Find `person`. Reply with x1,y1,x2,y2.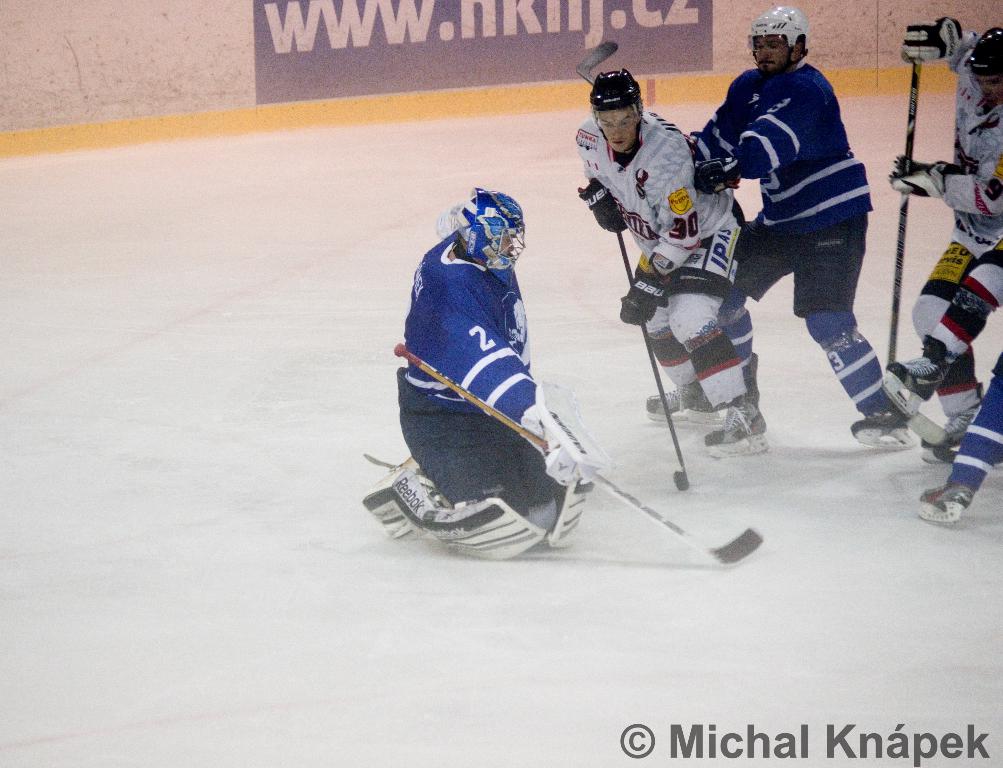
918,358,1002,522.
